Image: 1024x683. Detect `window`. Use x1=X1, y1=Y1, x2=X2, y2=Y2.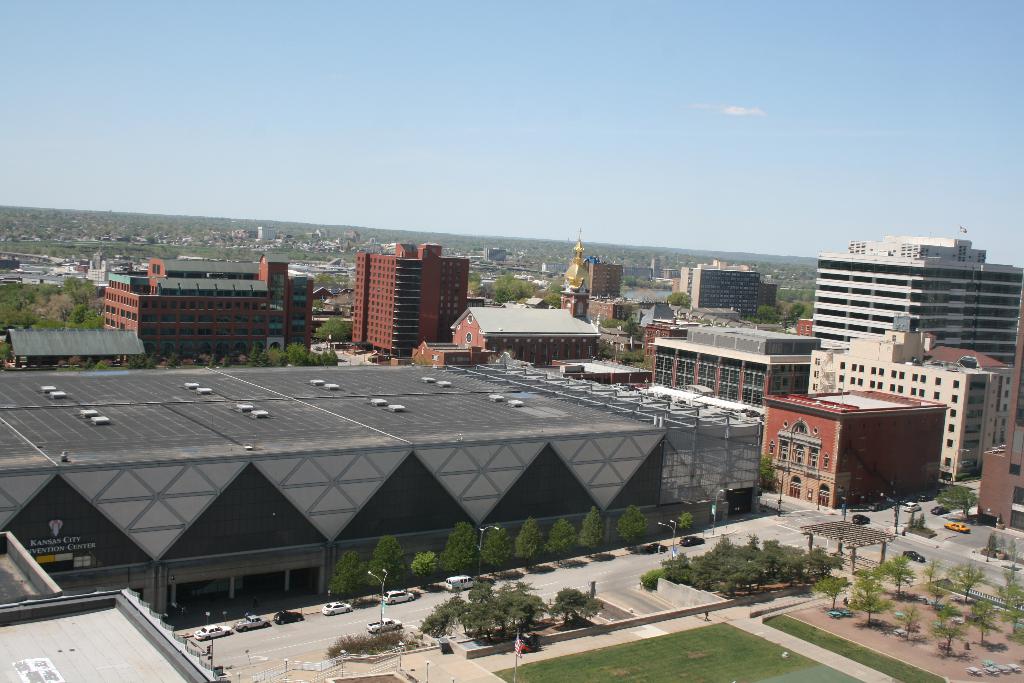
x1=792, y1=441, x2=805, y2=465.
